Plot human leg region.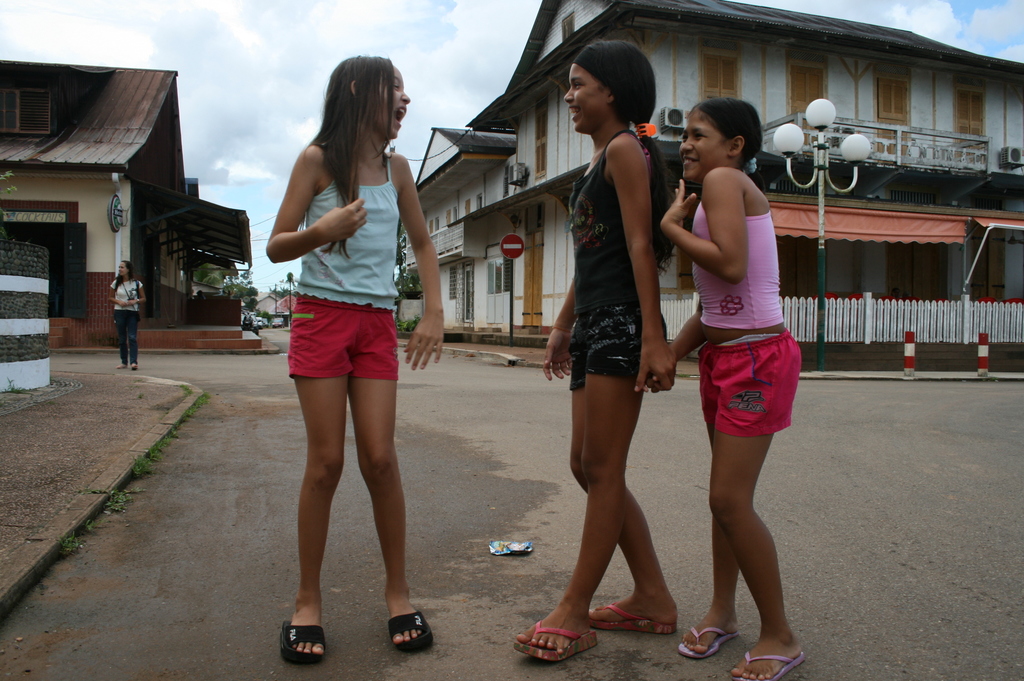
Plotted at 513 310 664 657.
